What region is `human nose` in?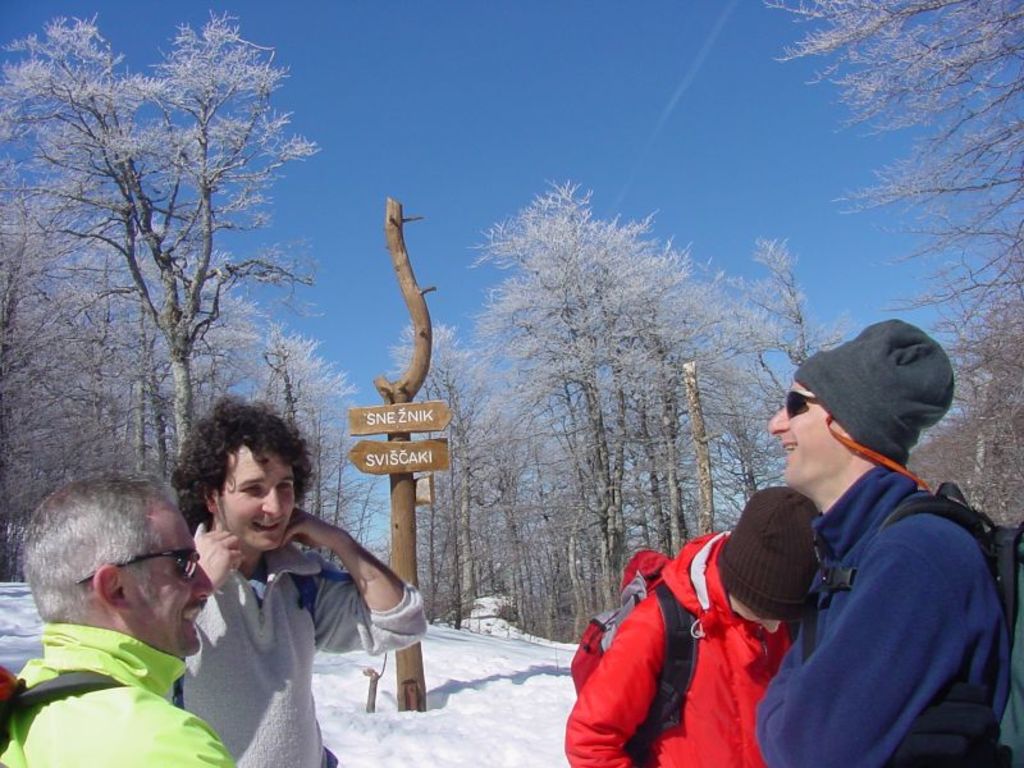
locate(756, 618, 777, 630).
